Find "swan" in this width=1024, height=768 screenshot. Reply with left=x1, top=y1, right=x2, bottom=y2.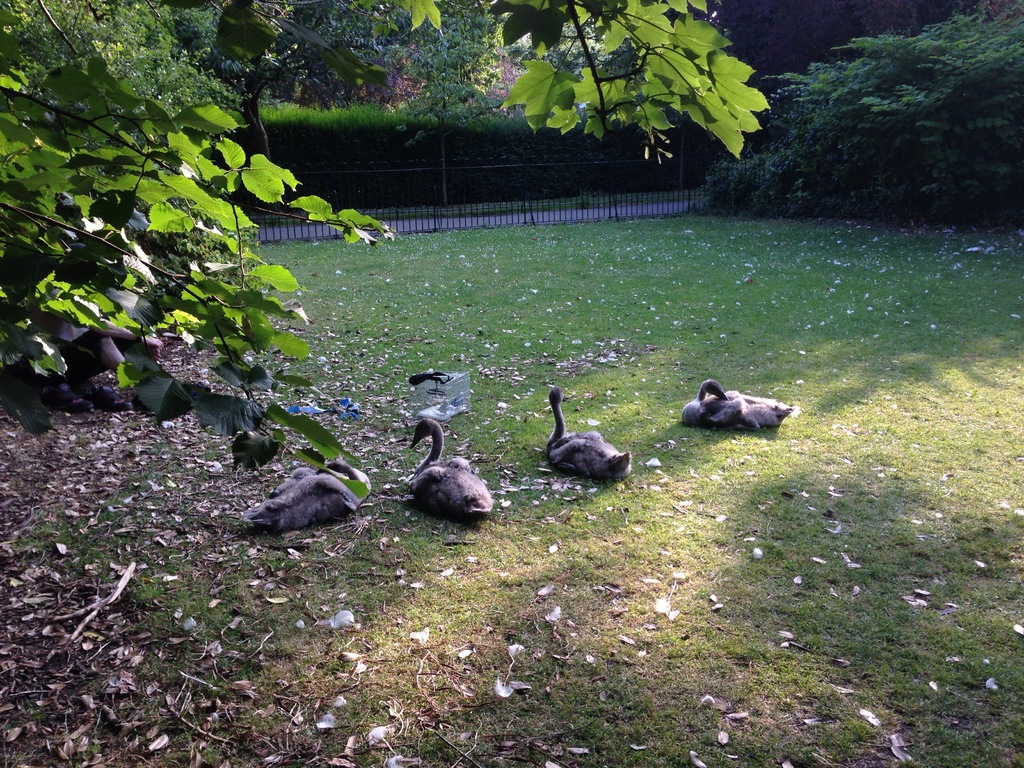
left=241, top=452, right=374, bottom=532.
